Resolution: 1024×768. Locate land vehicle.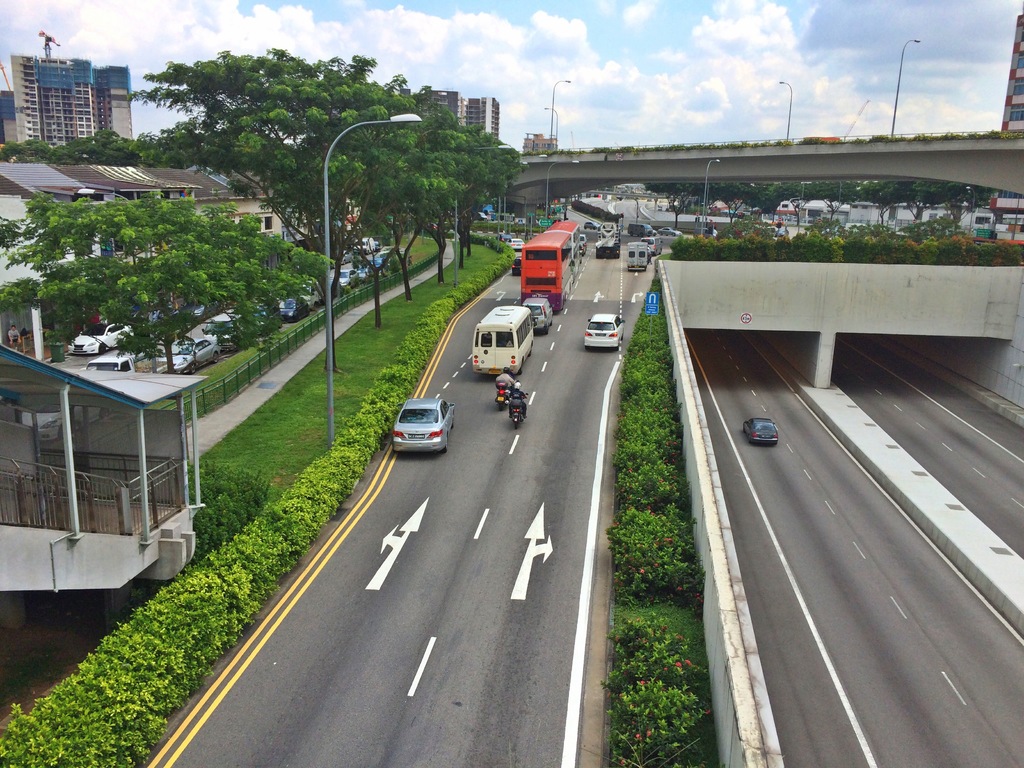
(left=587, top=314, right=627, bottom=346).
